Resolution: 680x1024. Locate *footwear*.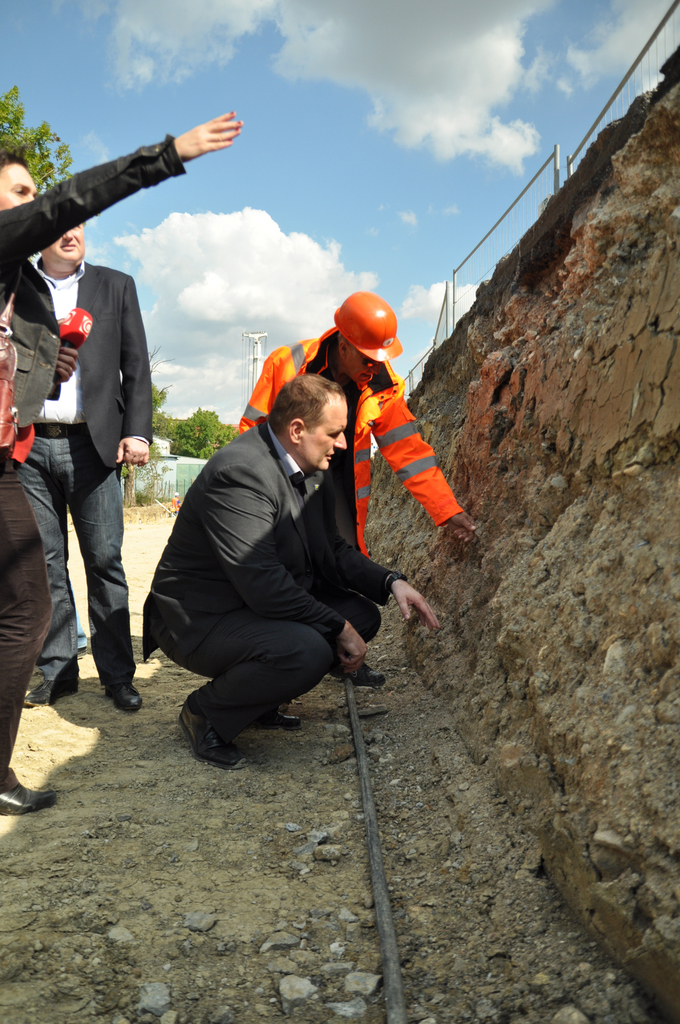
(0, 780, 56, 817).
